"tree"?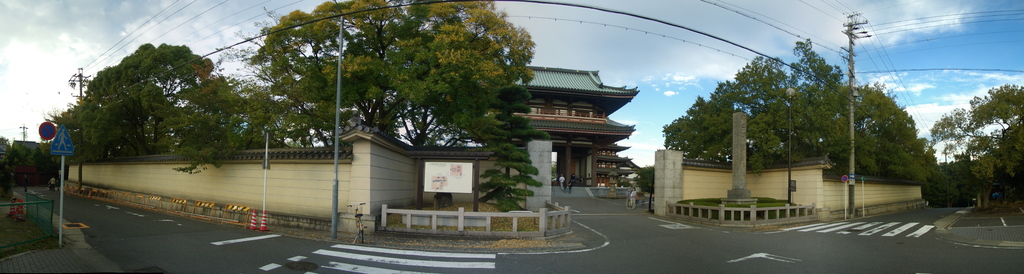
465:143:552:226
